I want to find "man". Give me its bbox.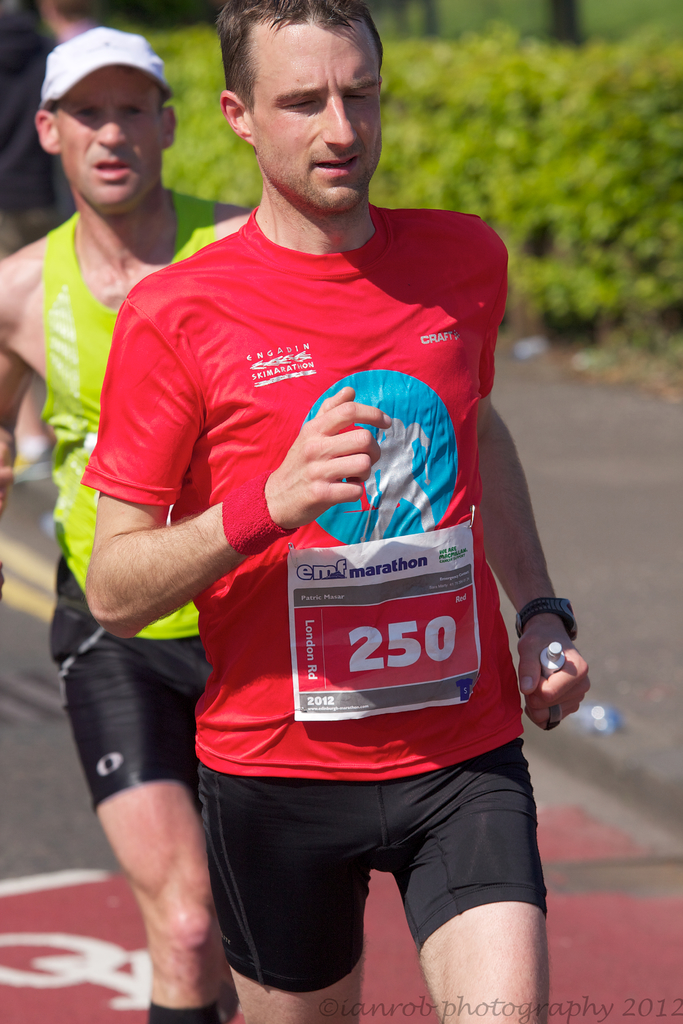
Rect(86, 0, 592, 1022).
